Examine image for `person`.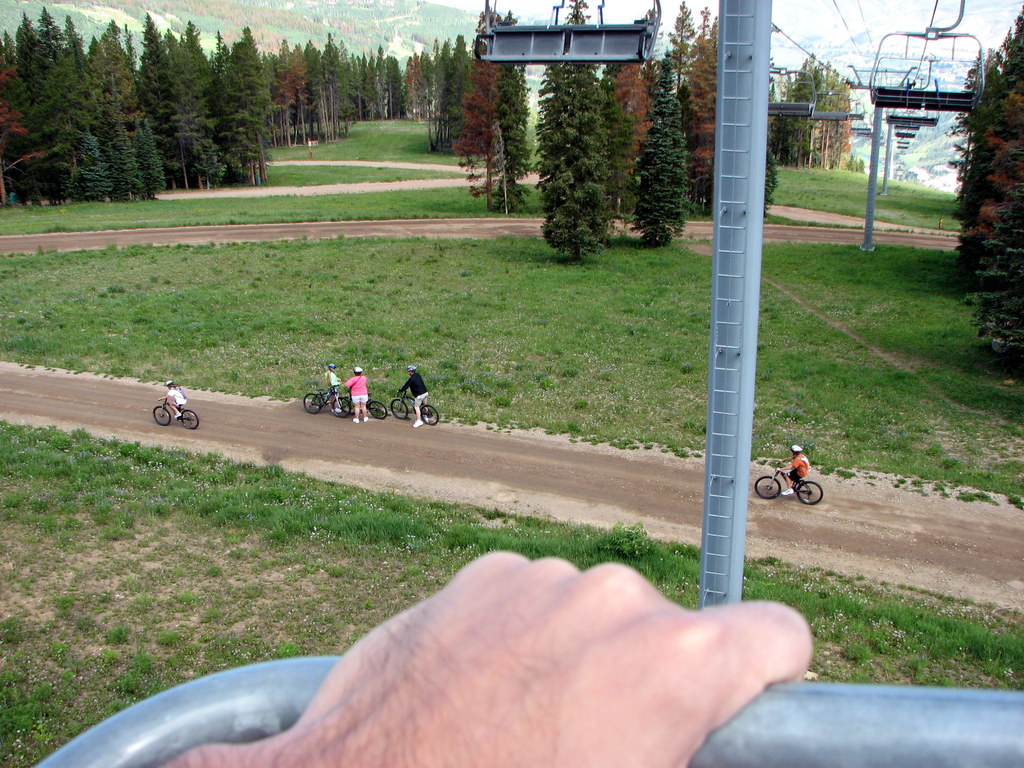
Examination result: 156 554 810 767.
